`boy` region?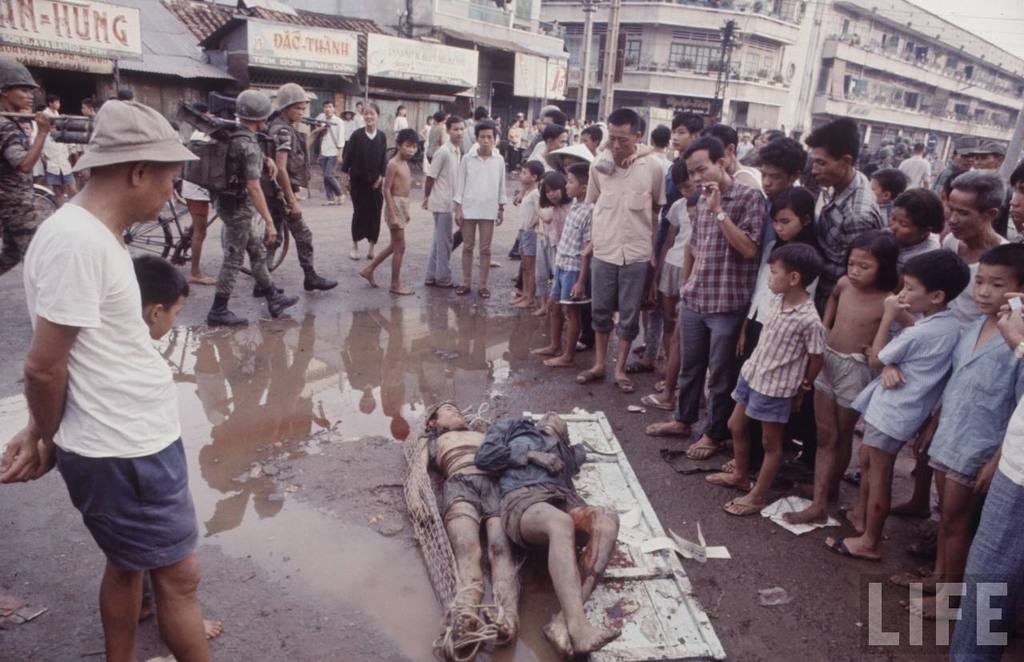
(x1=477, y1=391, x2=628, y2=661)
